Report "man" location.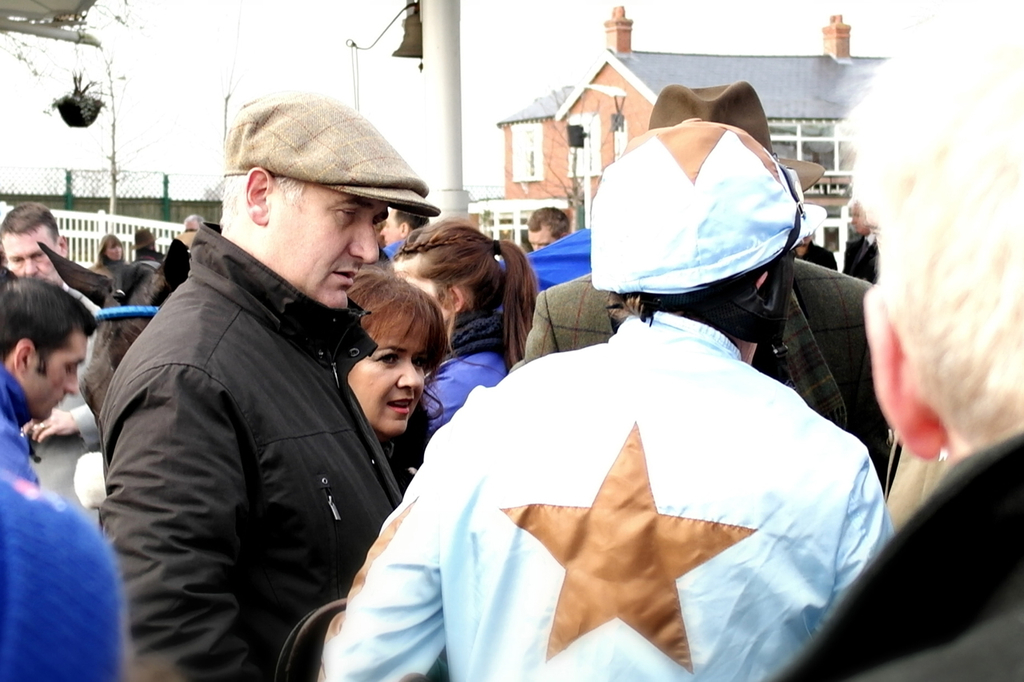
Report: detection(97, 111, 479, 681).
